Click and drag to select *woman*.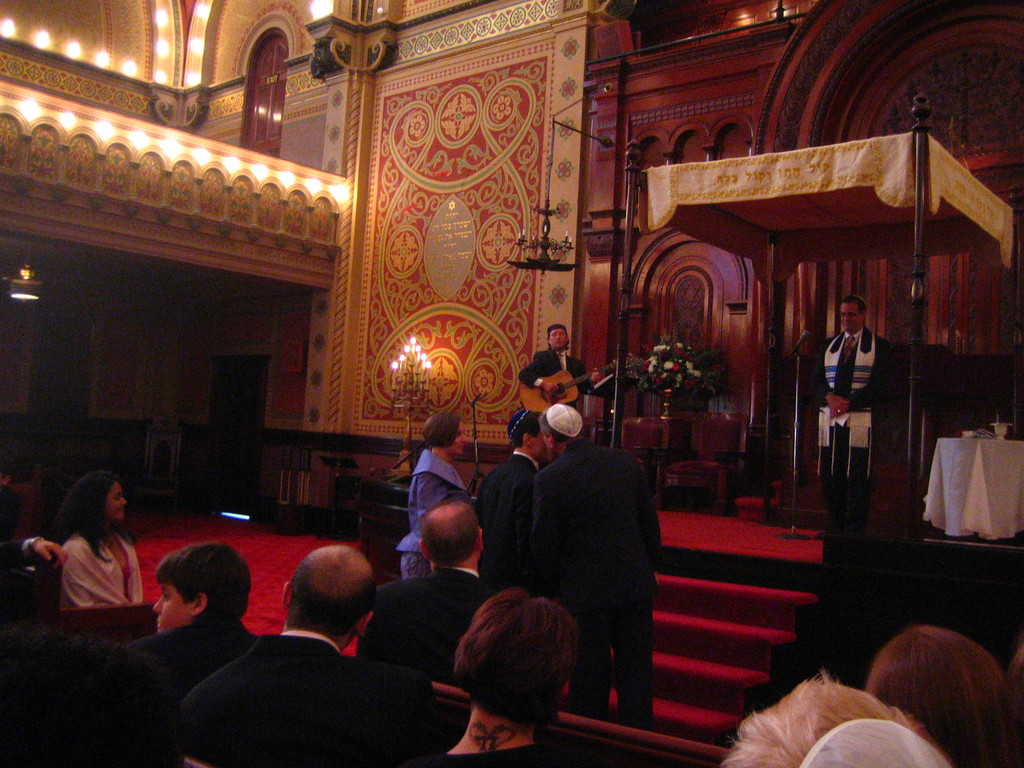
Selection: (417,585,573,767).
